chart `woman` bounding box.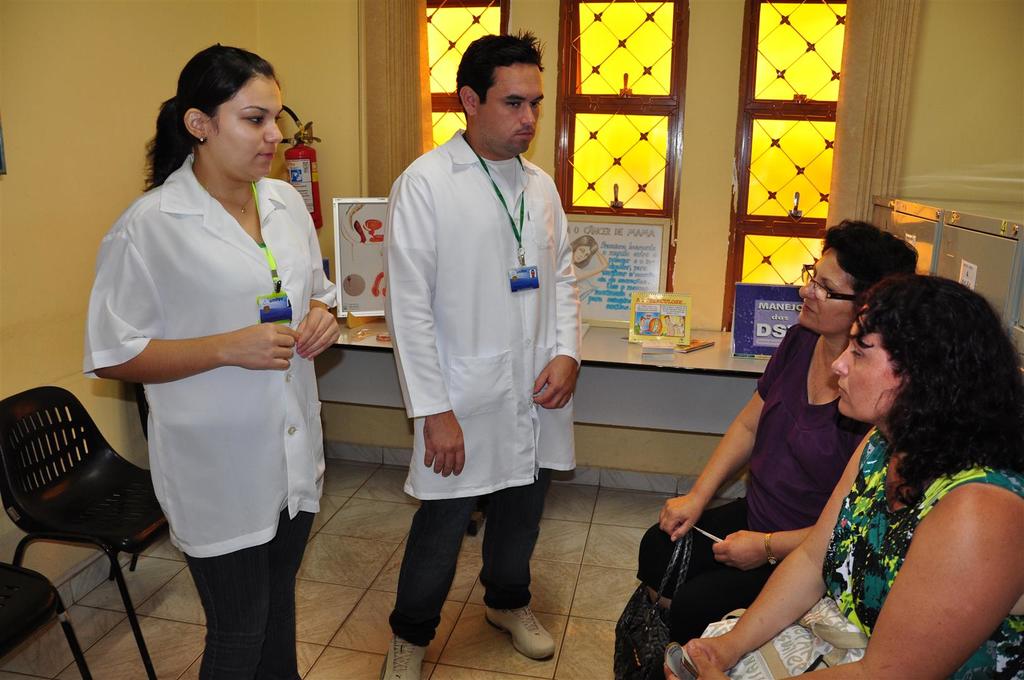
Charted: 662:275:1023:679.
